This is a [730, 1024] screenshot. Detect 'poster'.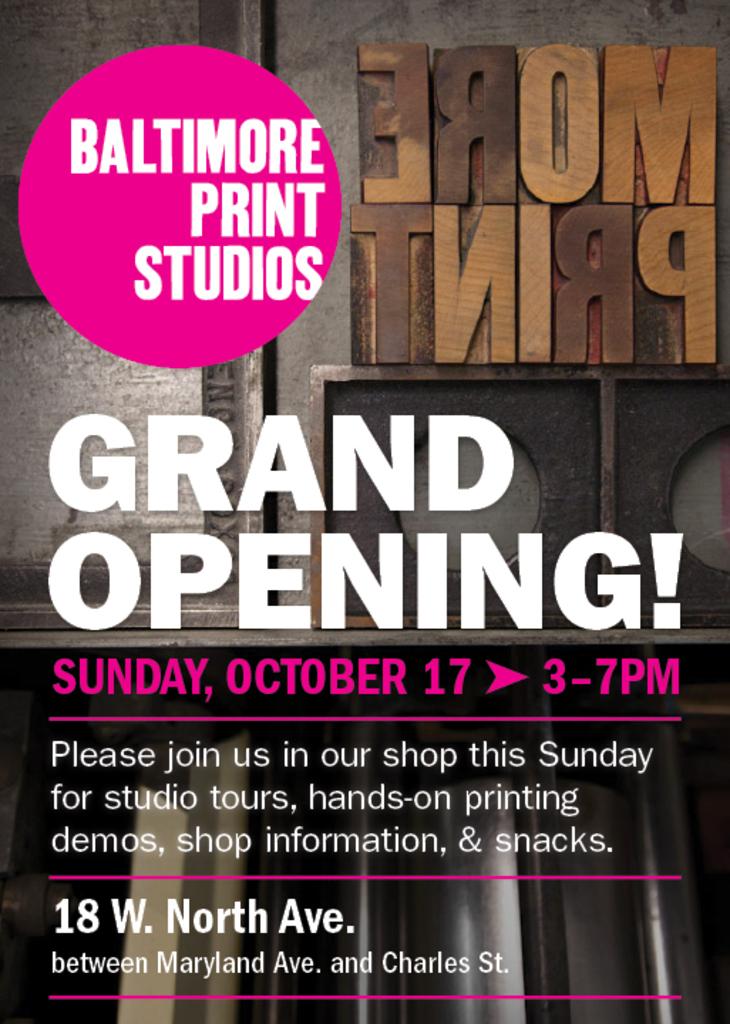
[left=0, top=0, right=729, bottom=1021].
